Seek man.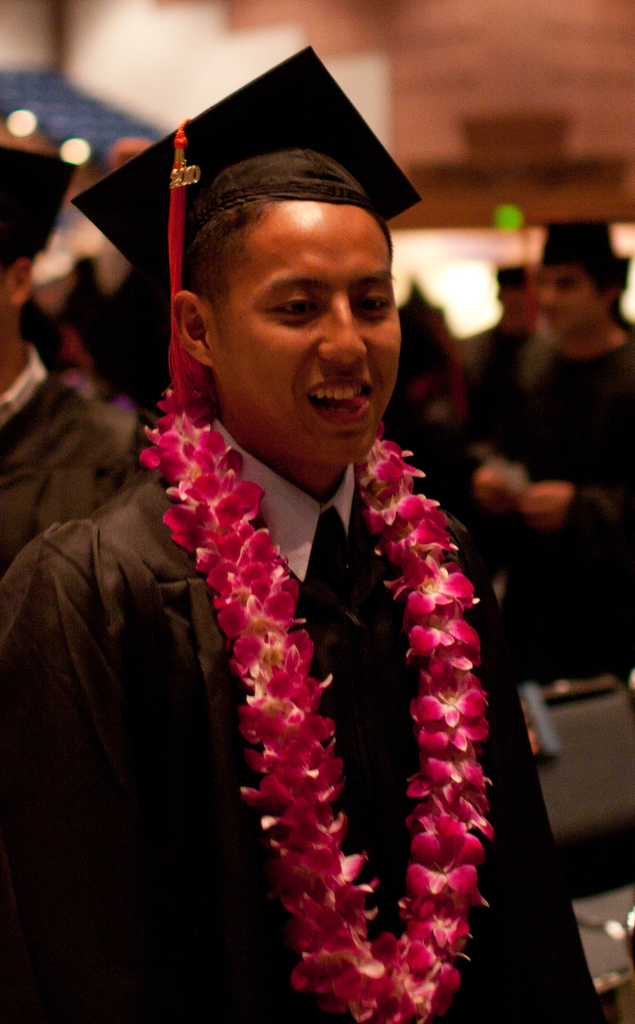
(left=49, top=91, right=563, bottom=1009).
